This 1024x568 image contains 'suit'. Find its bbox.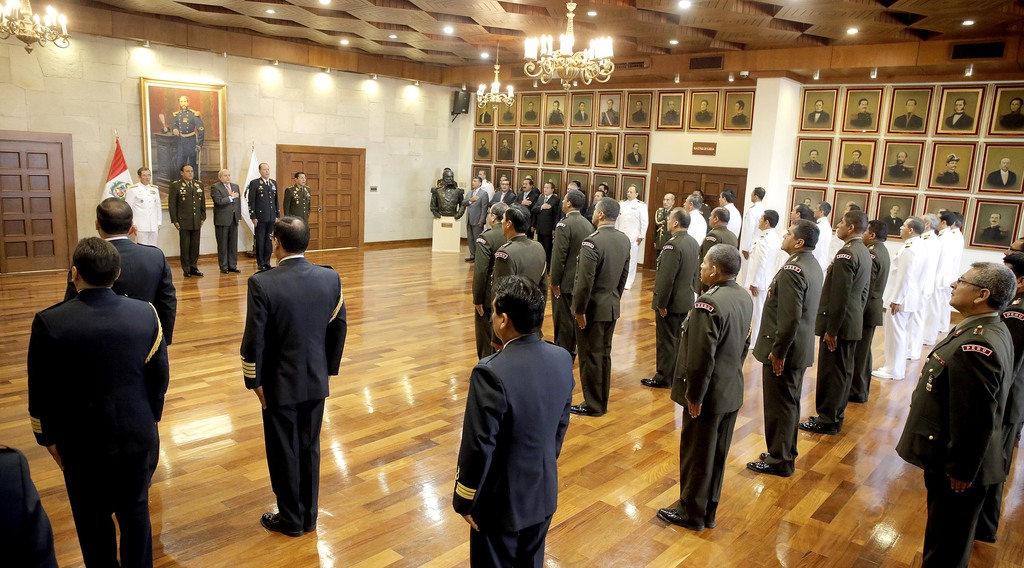
753 251 824 471.
